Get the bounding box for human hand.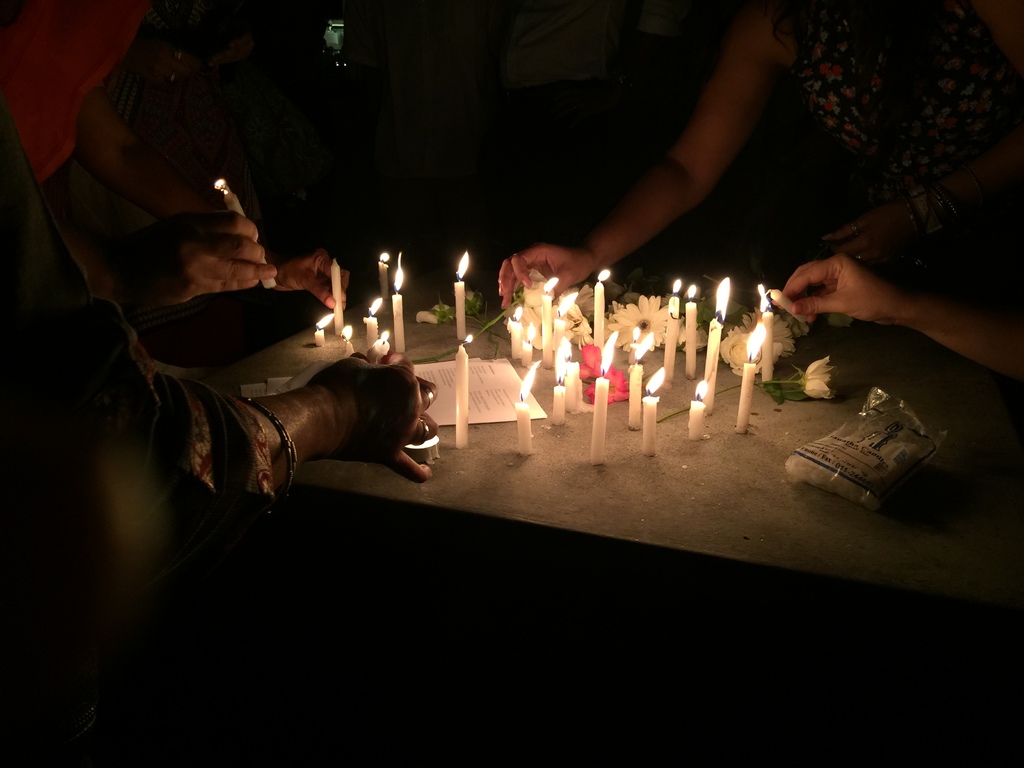
rect(117, 207, 280, 308).
